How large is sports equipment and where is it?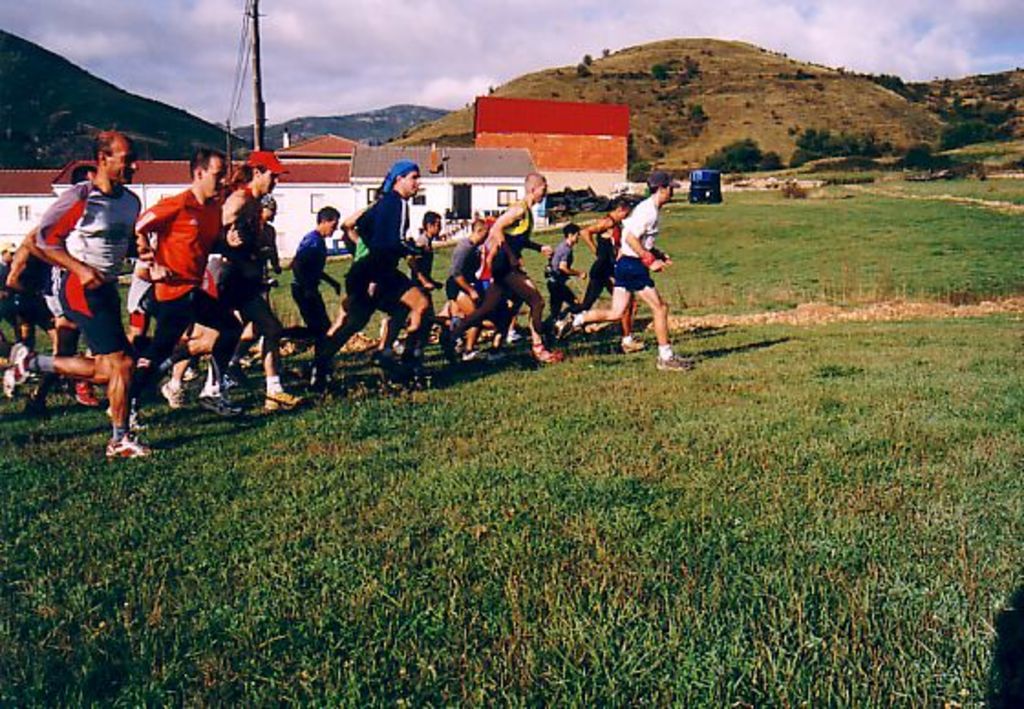
Bounding box: pyautogui.locateOnScreen(104, 400, 155, 435).
